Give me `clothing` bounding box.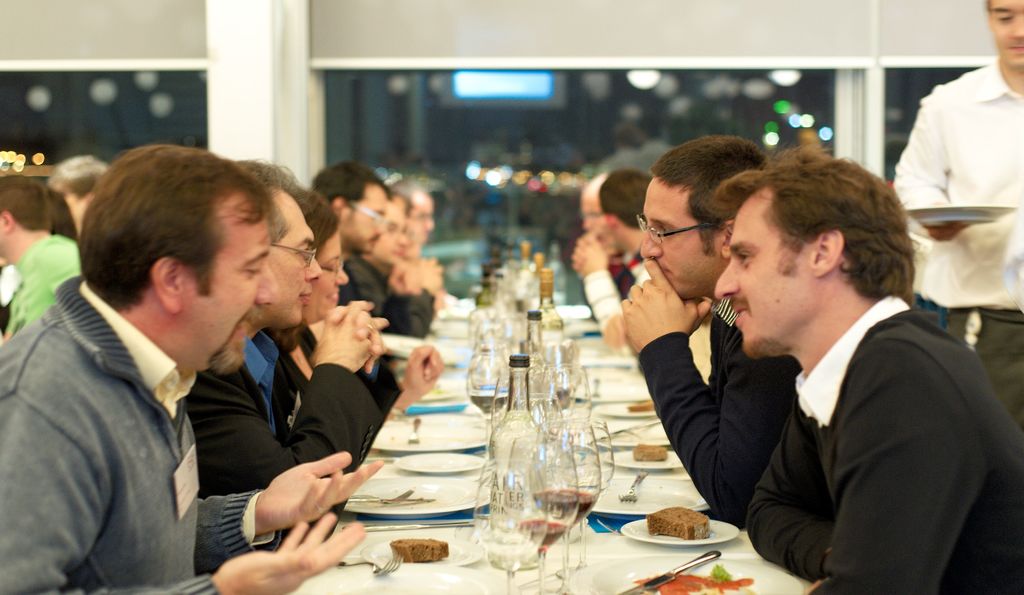
[left=750, top=297, right=1023, bottom=594].
